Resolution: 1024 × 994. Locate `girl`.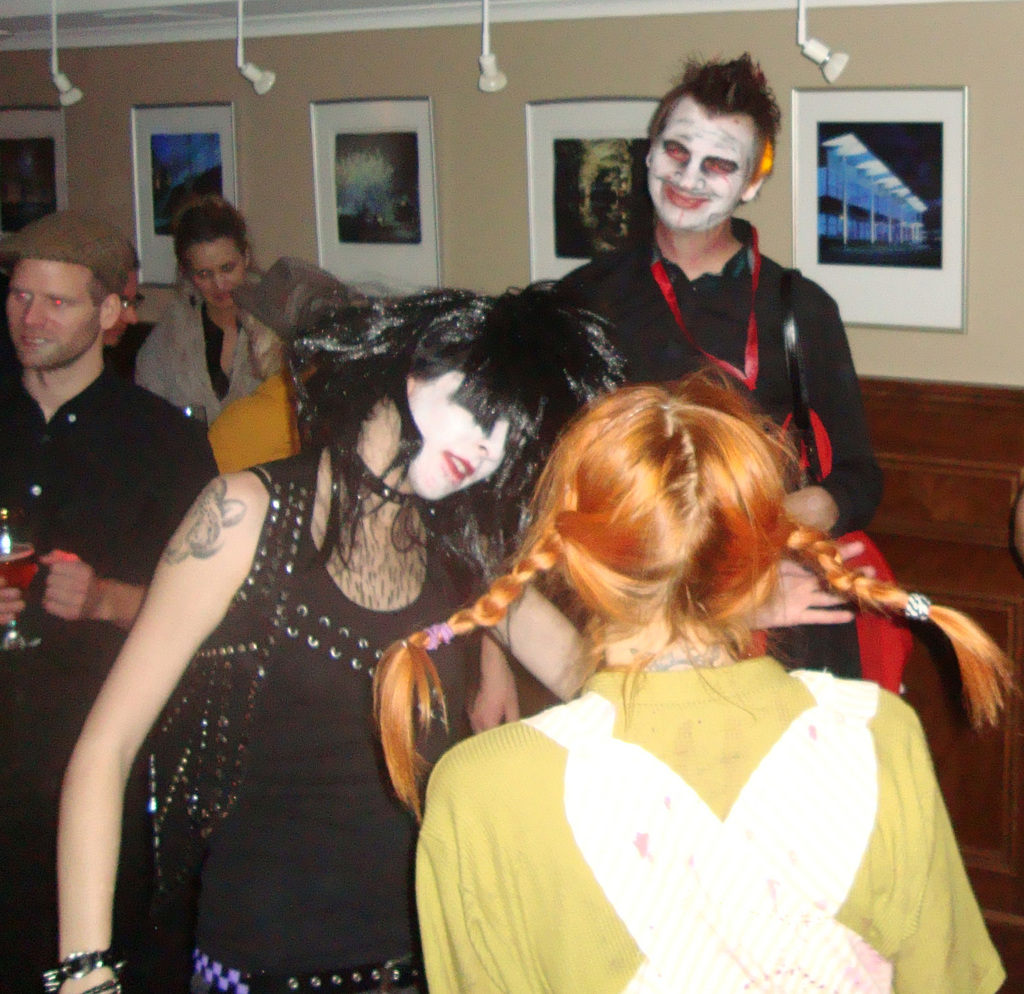
[x1=371, y1=376, x2=1014, y2=993].
